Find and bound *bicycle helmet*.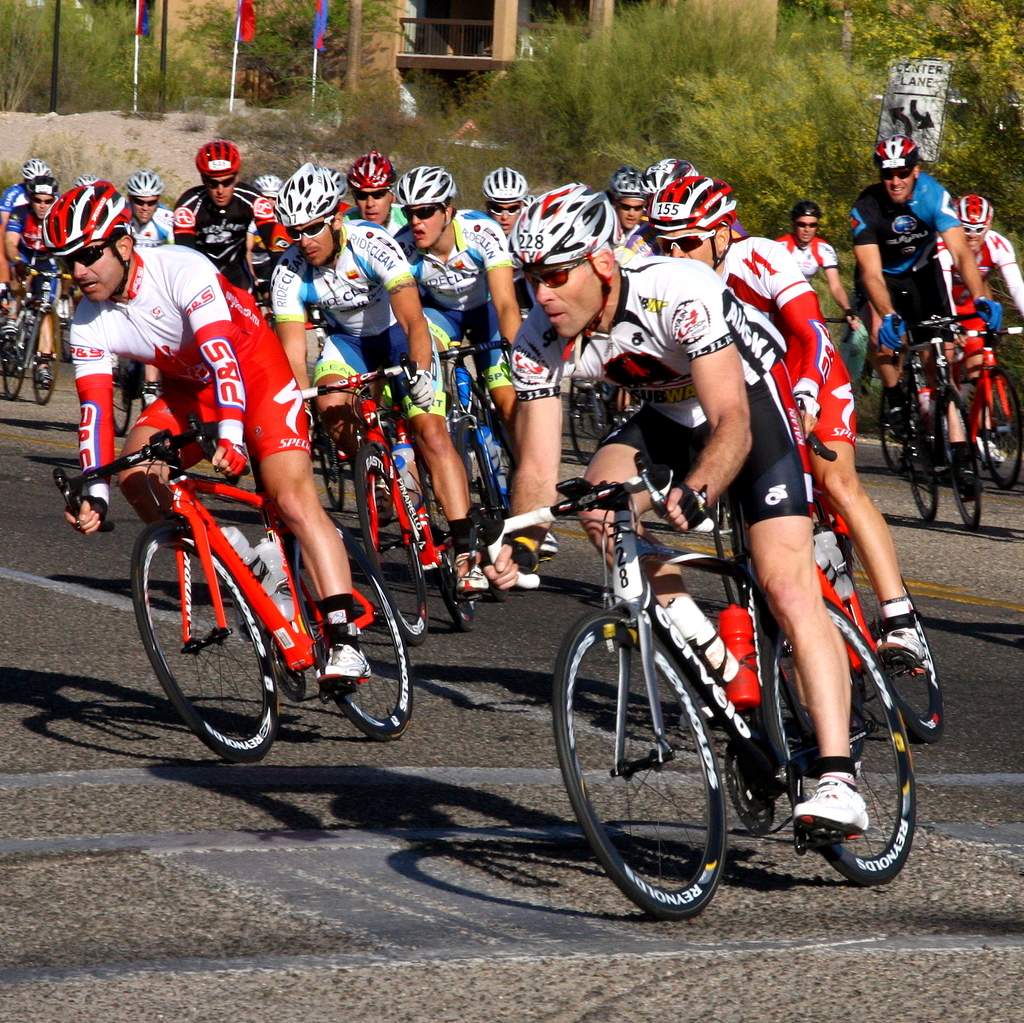
Bound: rect(349, 150, 401, 198).
